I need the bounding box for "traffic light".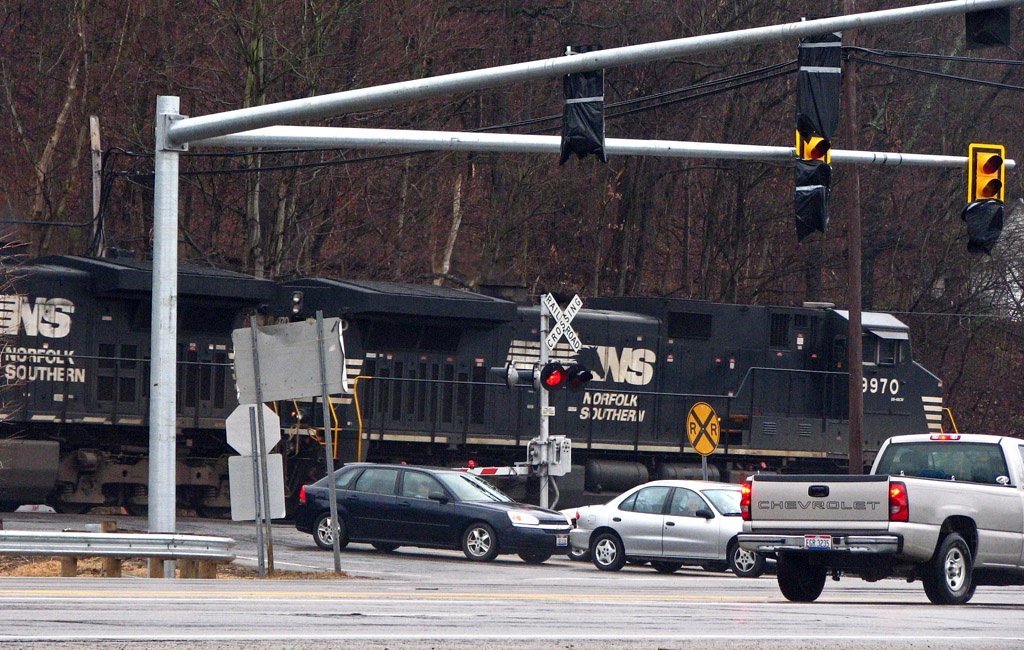
Here it is: region(798, 69, 841, 177).
